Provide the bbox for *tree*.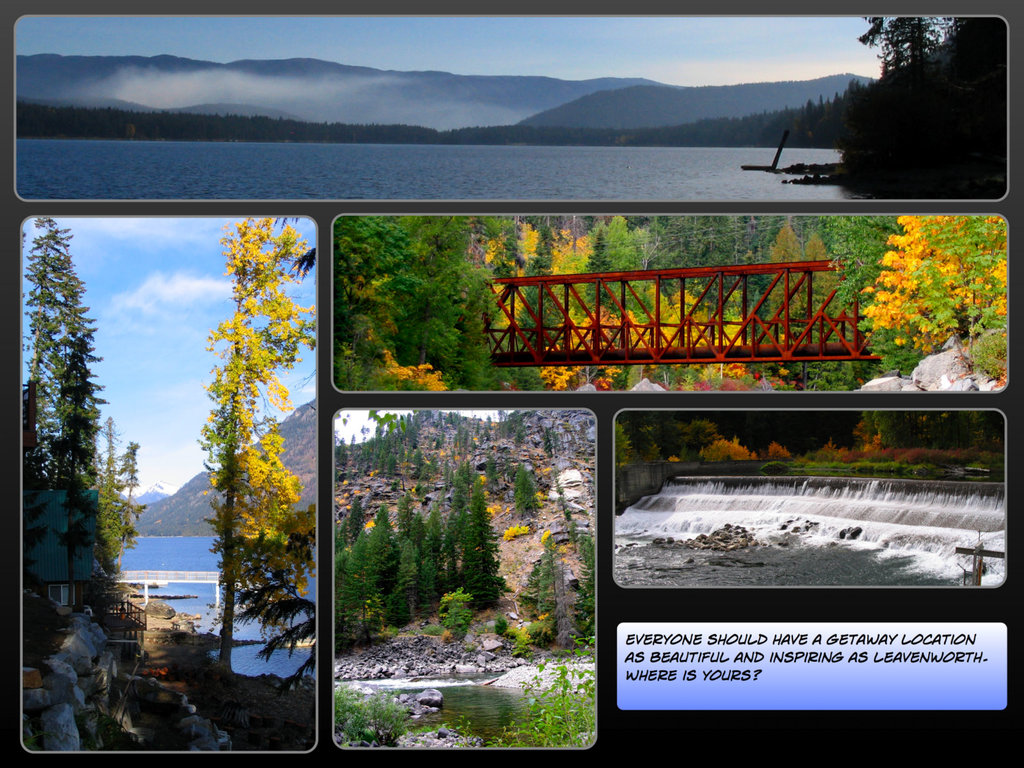
(left=538, top=535, right=568, bottom=641).
